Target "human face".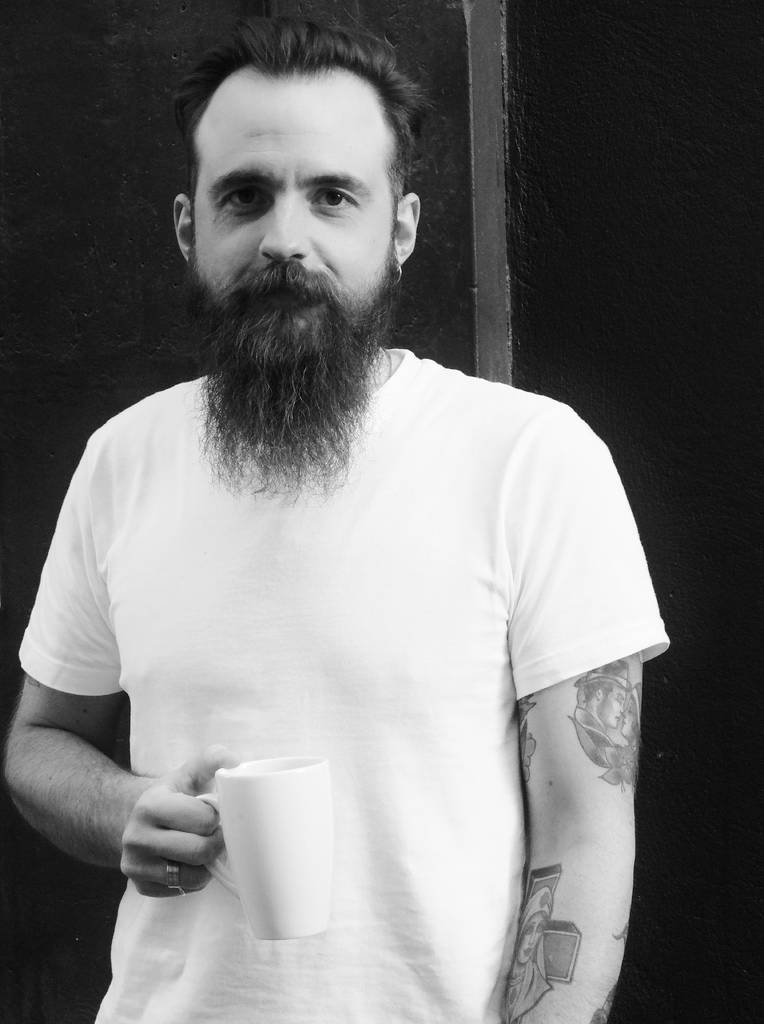
Target region: 190:63:393:365.
